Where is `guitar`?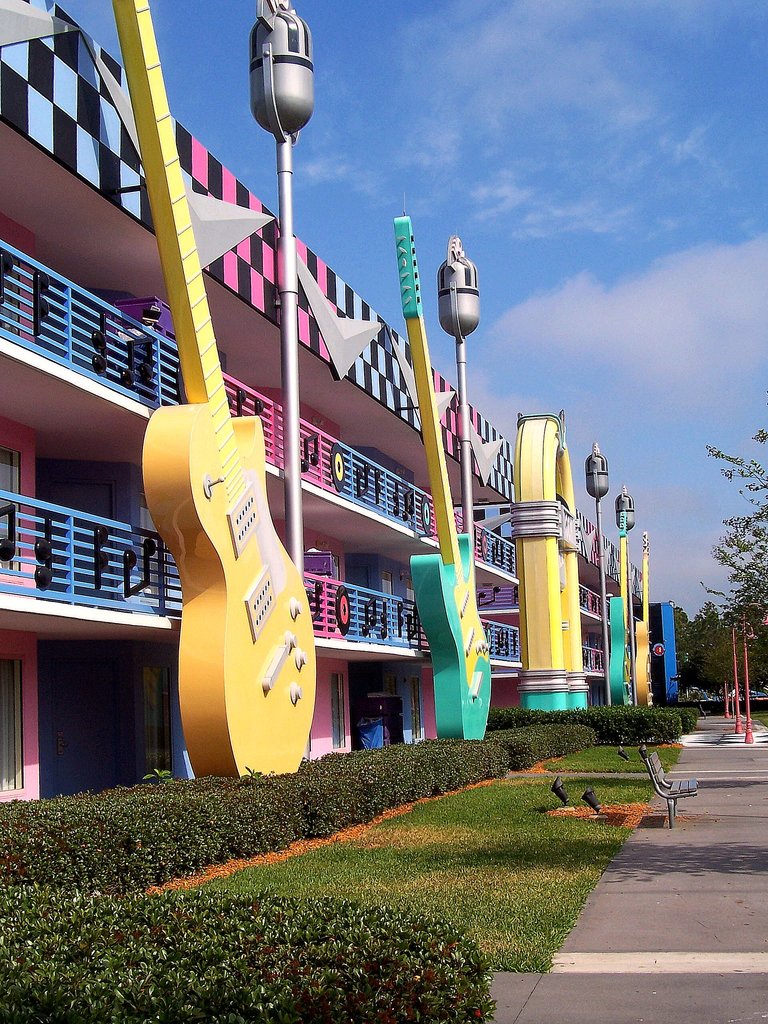
box(609, 500, 635, 717).
